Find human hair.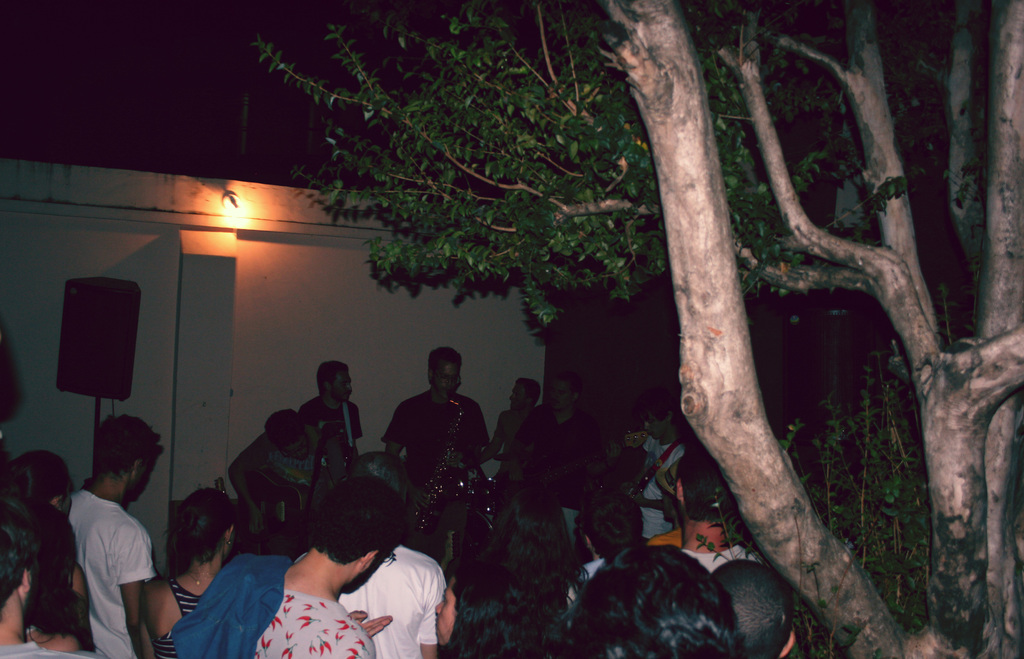
locate(673, 443, 736, 520).
